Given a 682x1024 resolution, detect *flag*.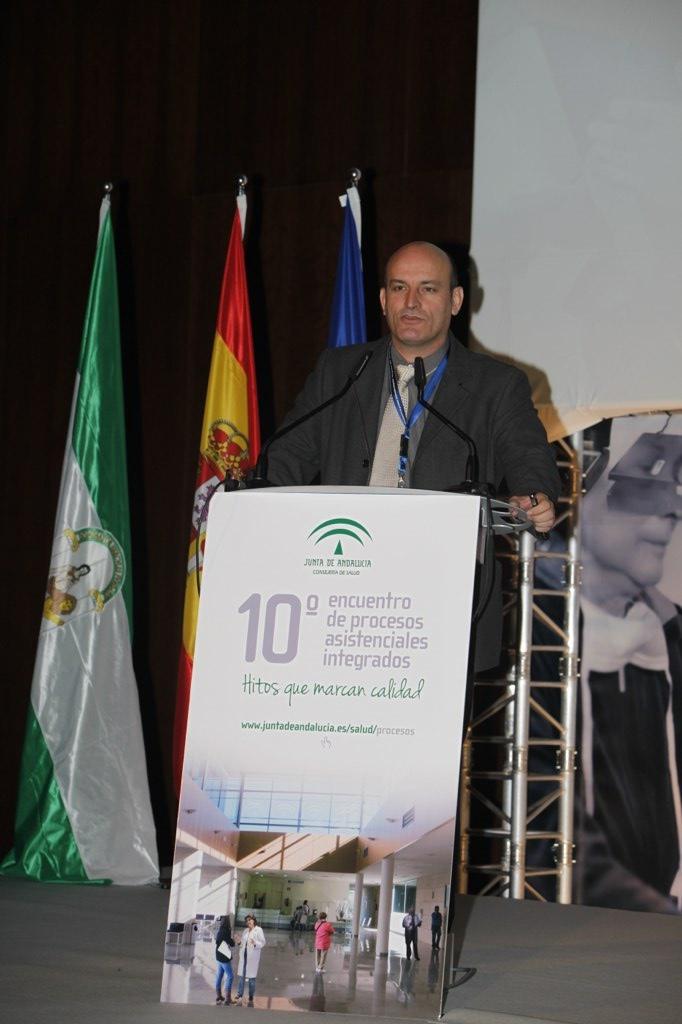
180 203 274 769.
